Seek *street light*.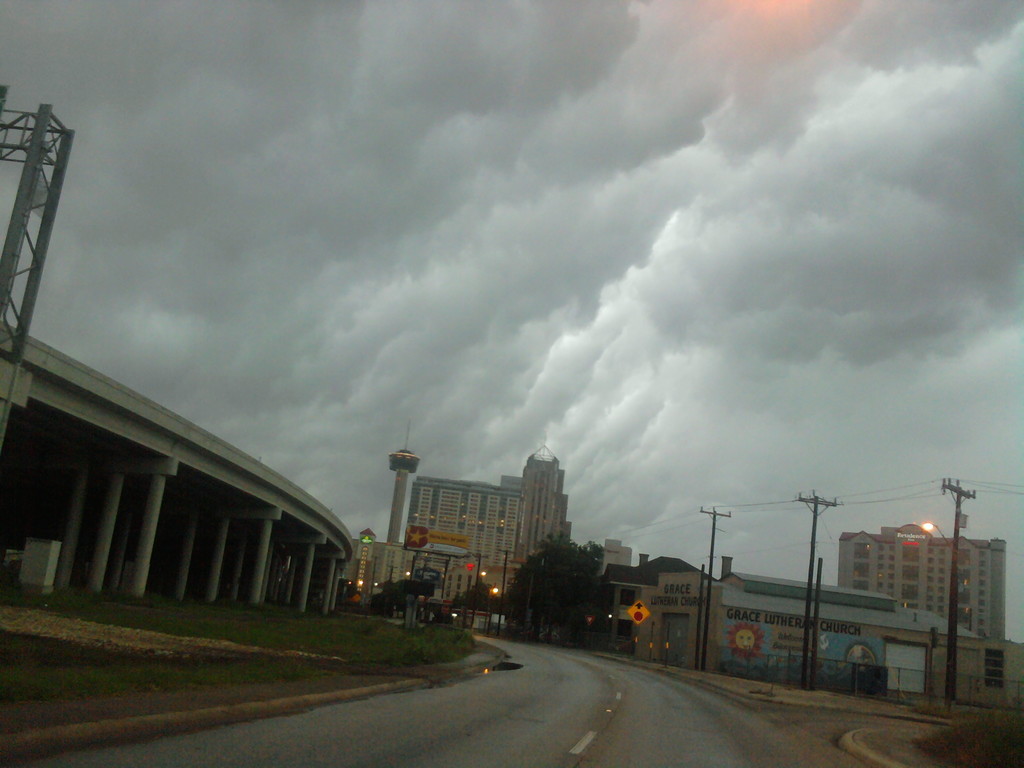
[x1=916, y1=479, x2=983, y2=709].
